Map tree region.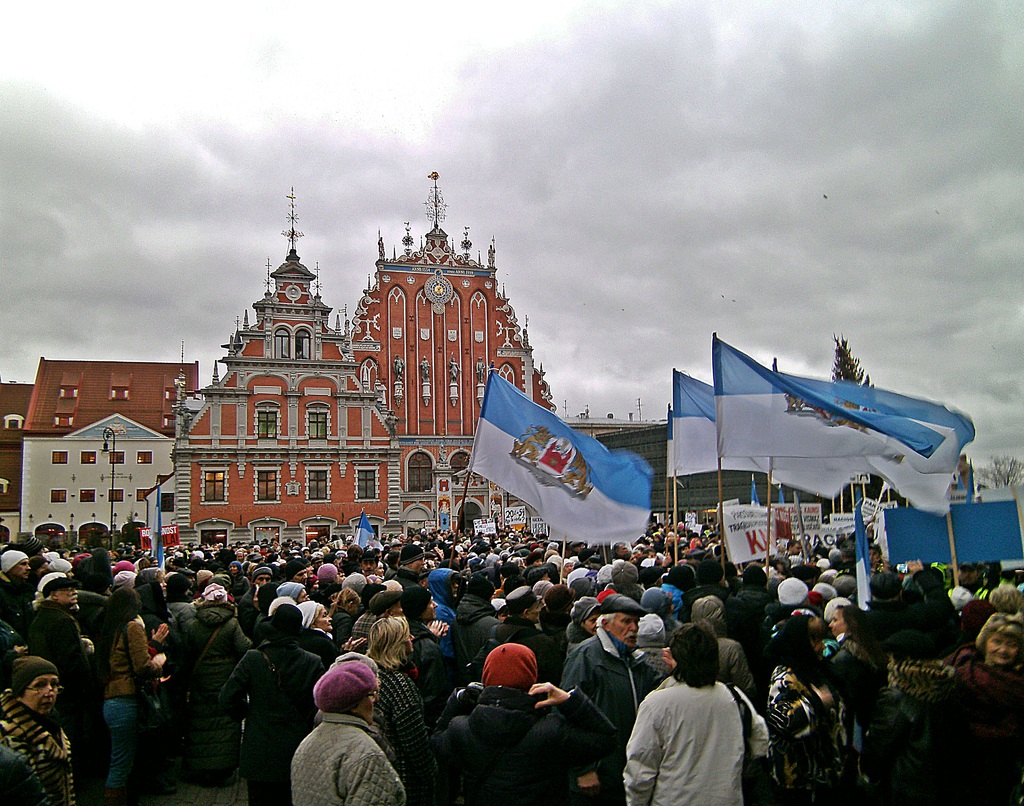
Mapped to left=972, top=453, right=1023, bottom=491.
